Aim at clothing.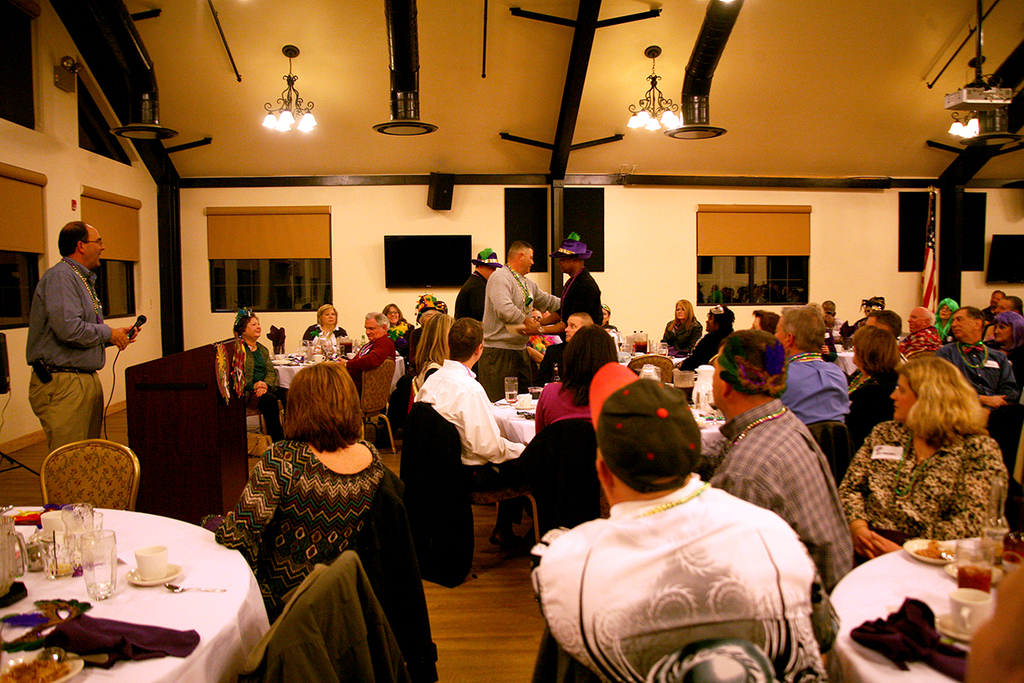
Aimed at left=659, top=313, right=706, bottom=359.
